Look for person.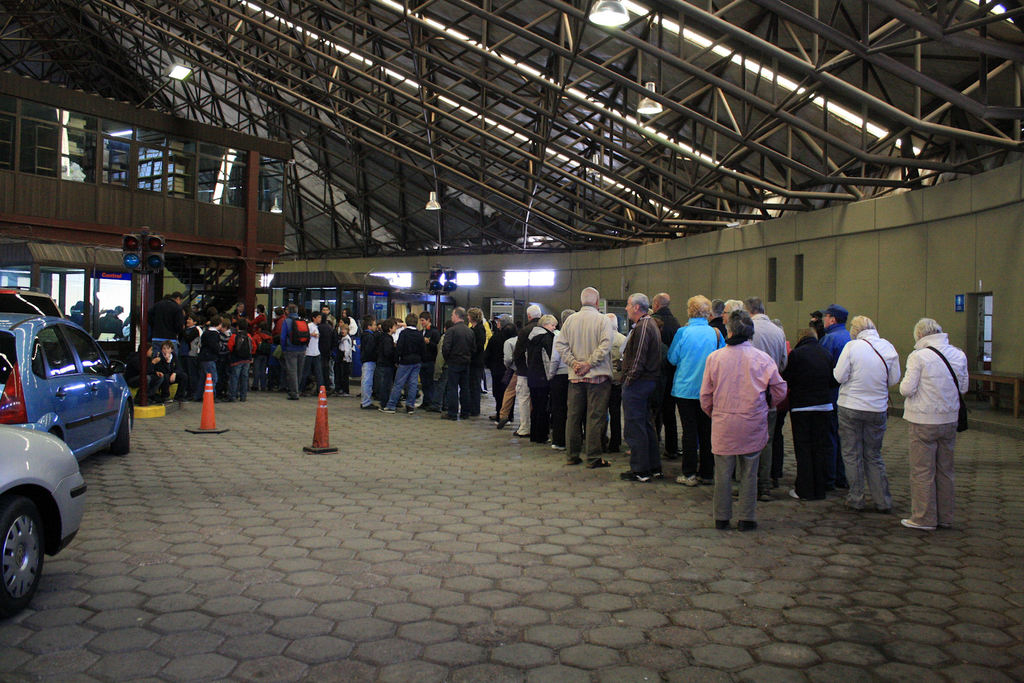
Found: 464, 307, 486, 398.
